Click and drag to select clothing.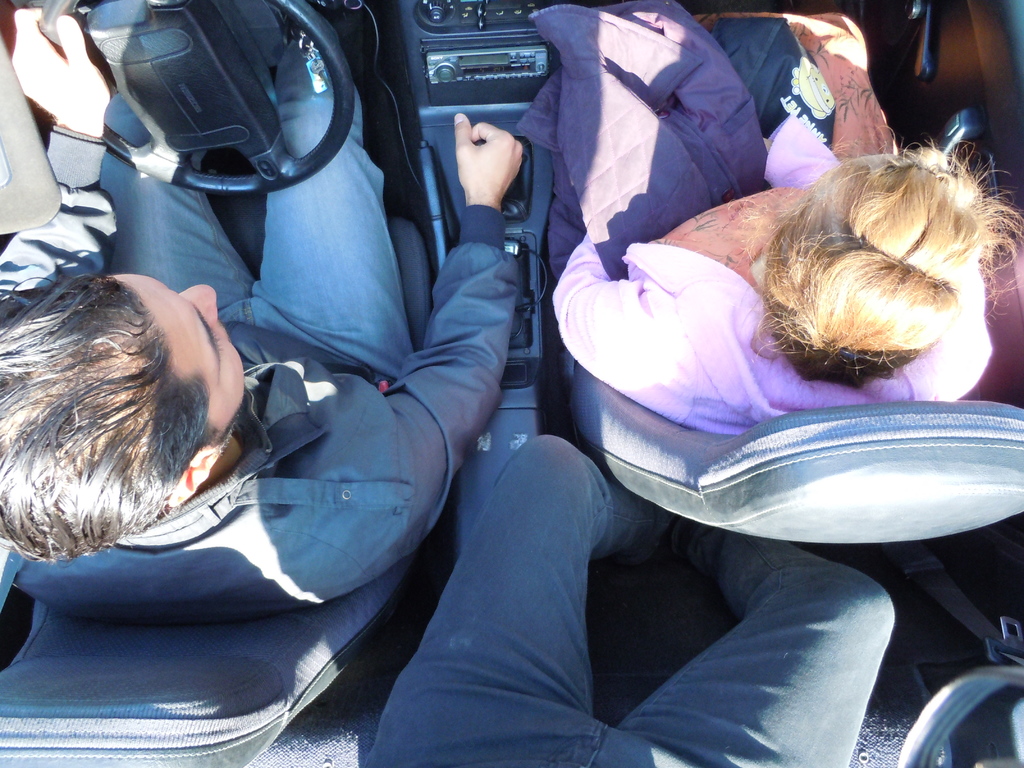
Selection: (x1=362, y1=431, x2=900, y2=767).
